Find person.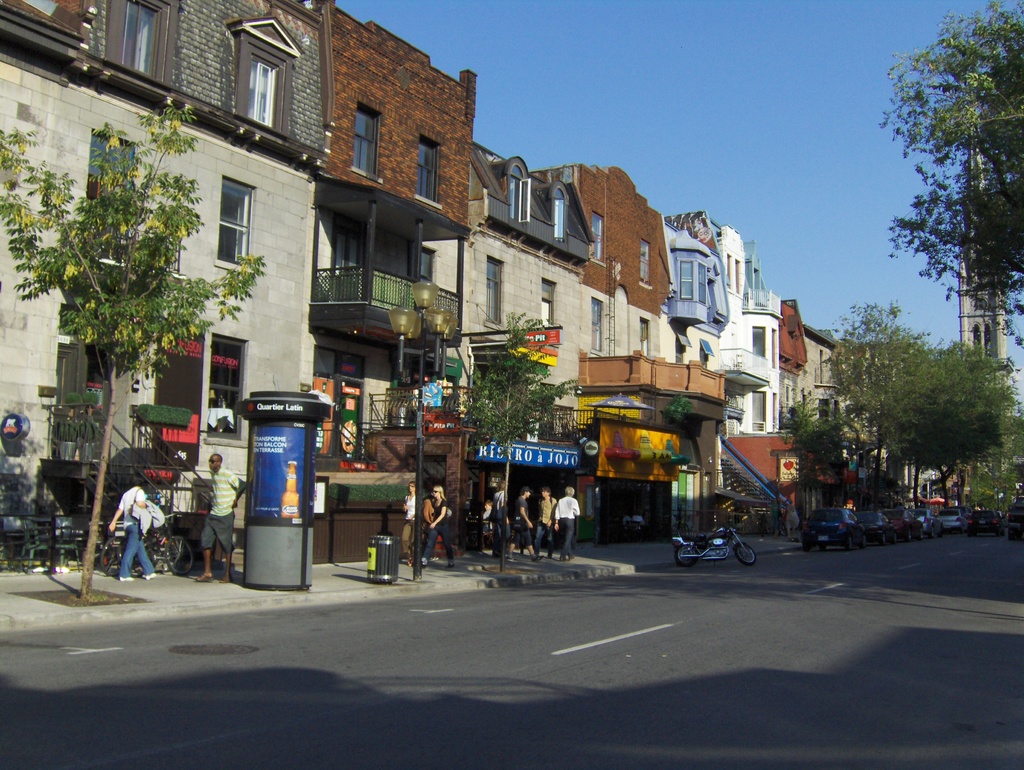
(538,492,556,555).
